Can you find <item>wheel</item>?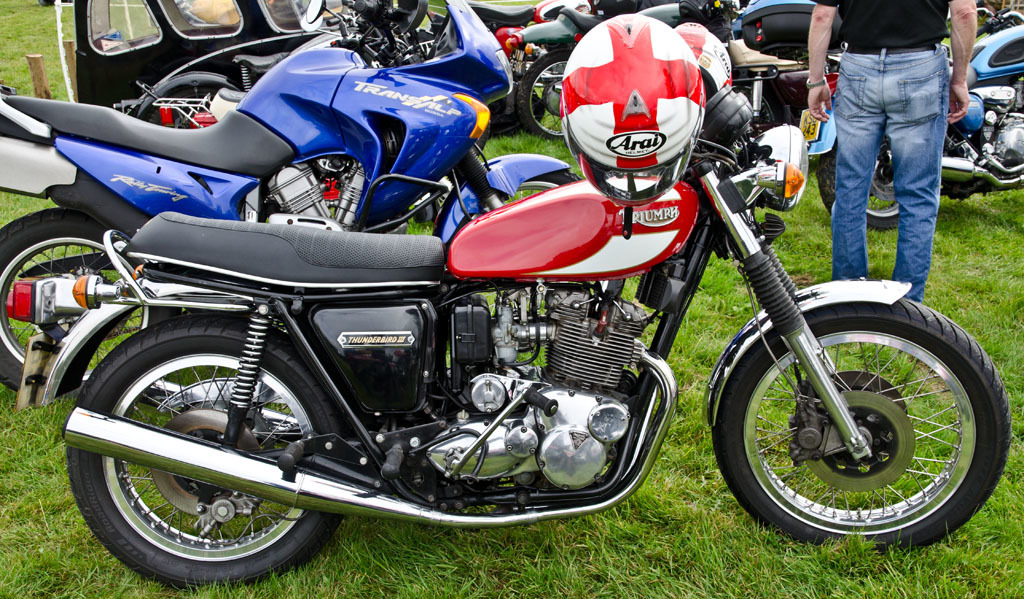
Yes, bounding box: <bbox>714, 295, 998, 549</bbox>.
